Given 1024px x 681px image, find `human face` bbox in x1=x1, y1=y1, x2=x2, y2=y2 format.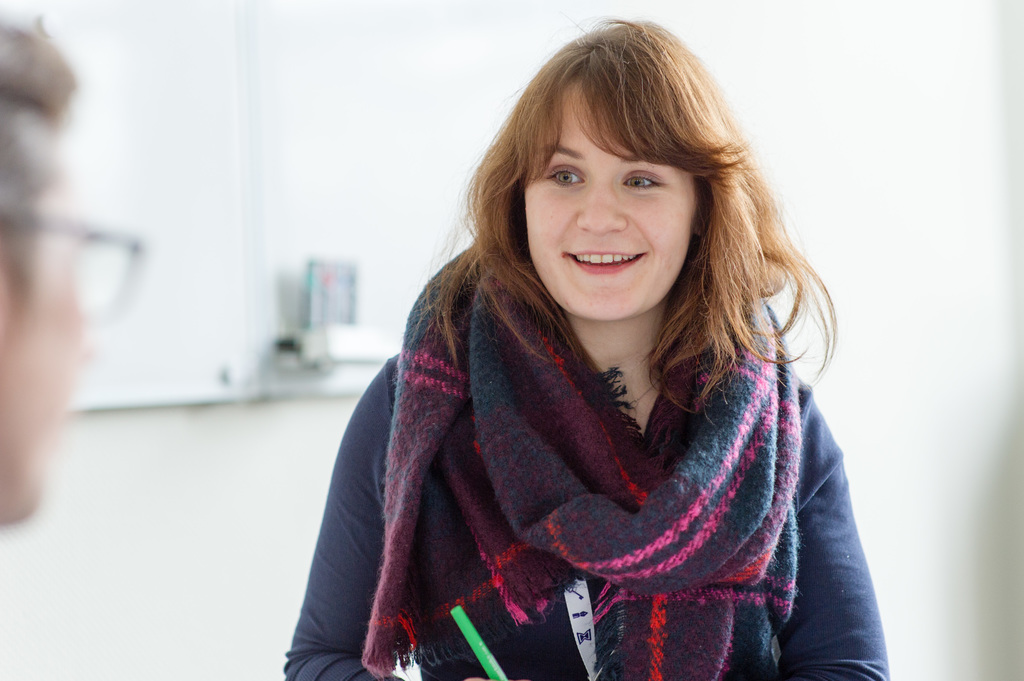
x1=523, y1=73, x2=696, y2=321.
